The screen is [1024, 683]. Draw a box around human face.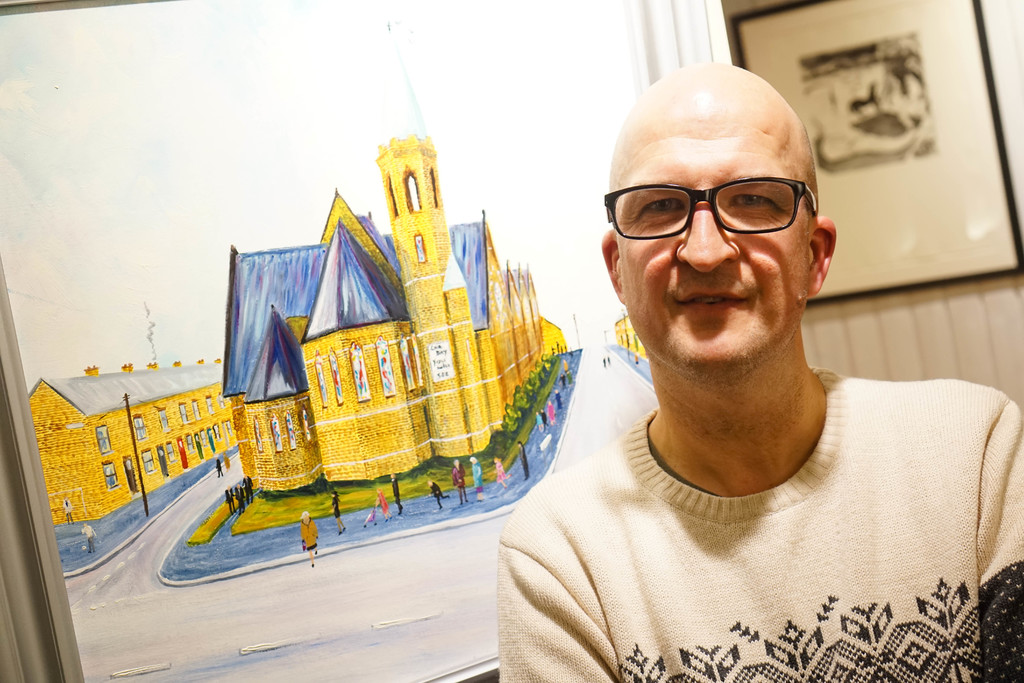
613/70/815/378.
